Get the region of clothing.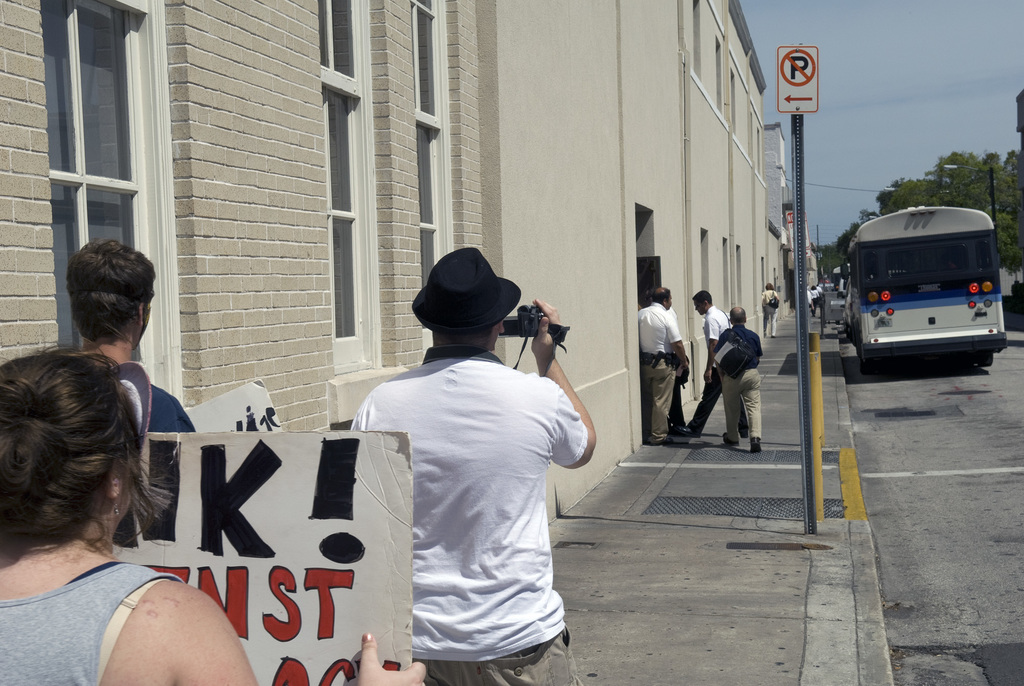
box=[128, 372, 199, 544].
